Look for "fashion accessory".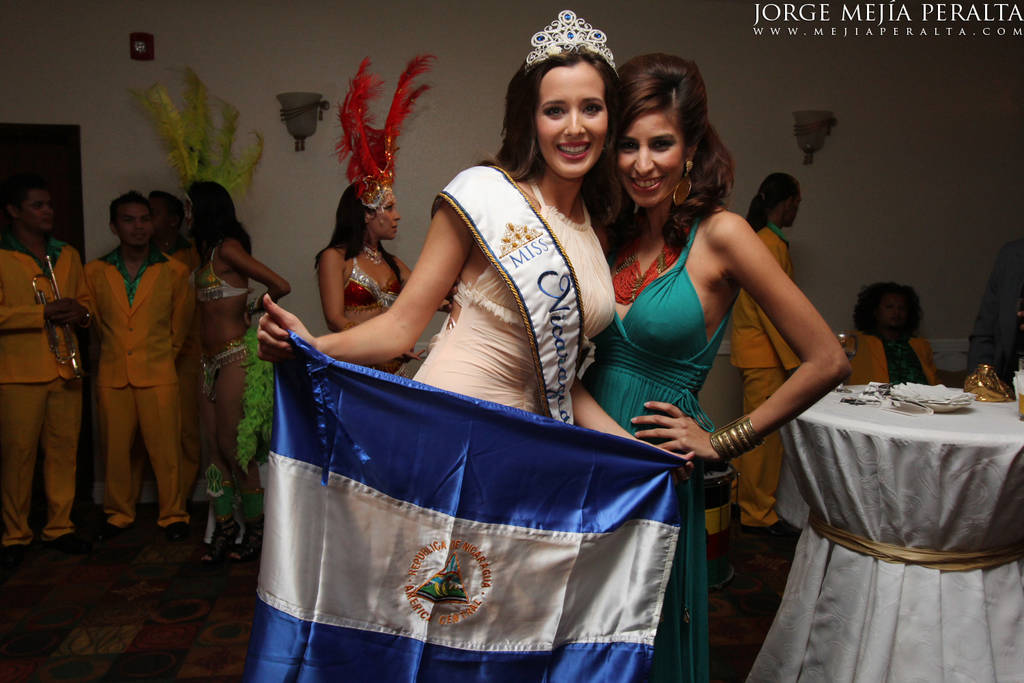
Found: <region>526, 8, 621, 80</region>.
